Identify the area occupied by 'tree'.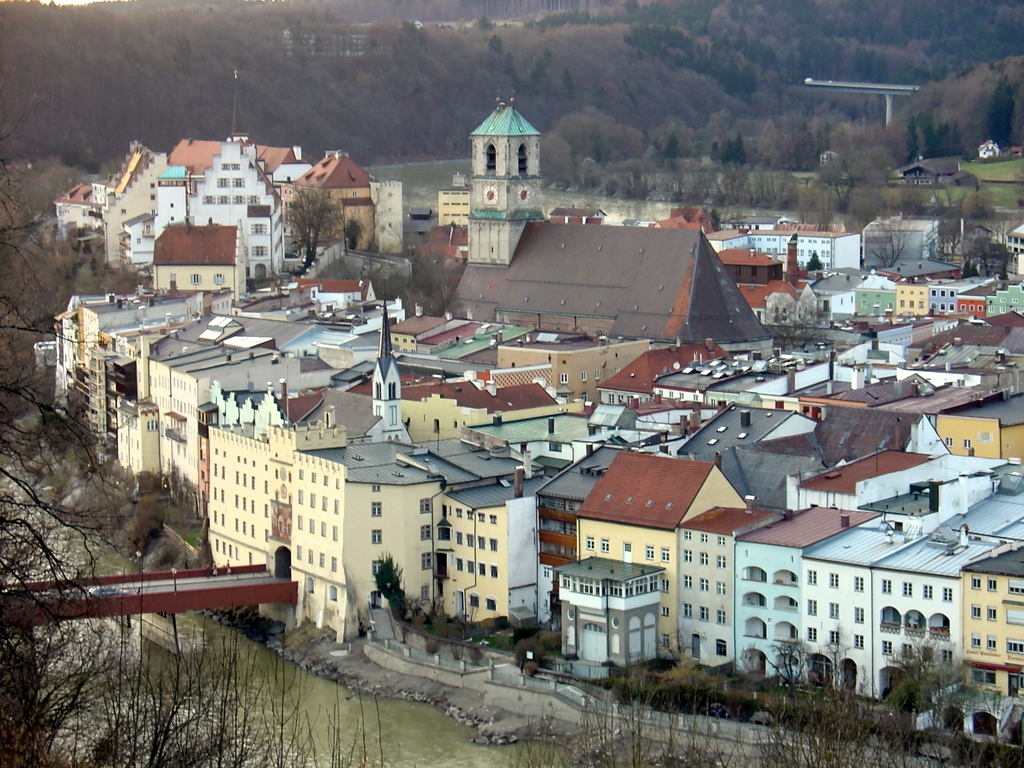
Area: 664/129/675/164.
